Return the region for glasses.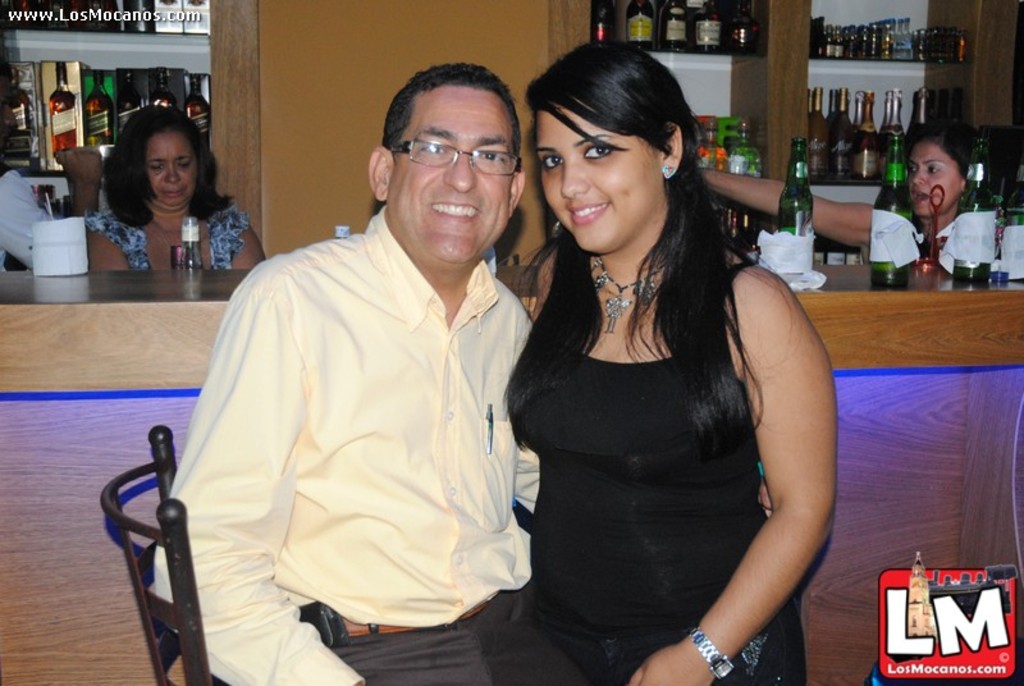
(left=380, top=120, right=517, bottom=168).
